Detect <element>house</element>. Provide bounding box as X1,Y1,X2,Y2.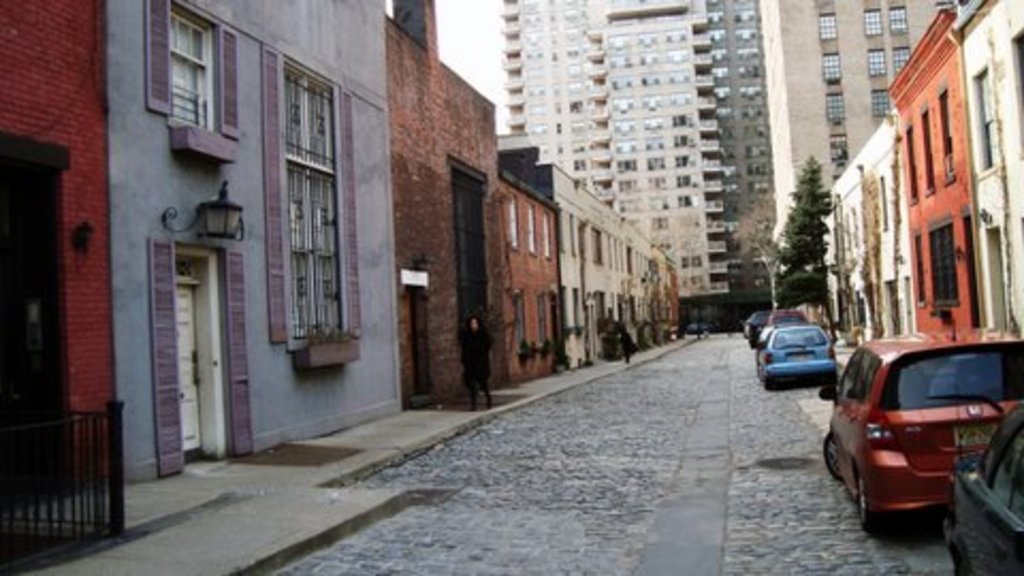
512,0,710,301.
